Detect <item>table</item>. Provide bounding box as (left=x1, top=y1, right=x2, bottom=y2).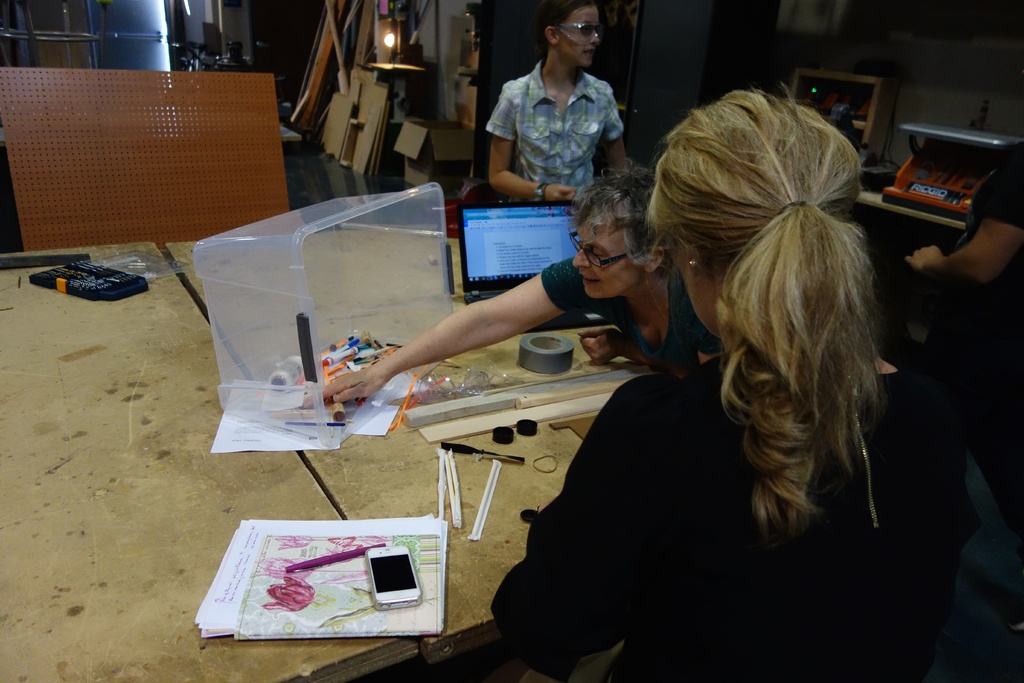
(left=0, top=237, right=416, bottom=682).
